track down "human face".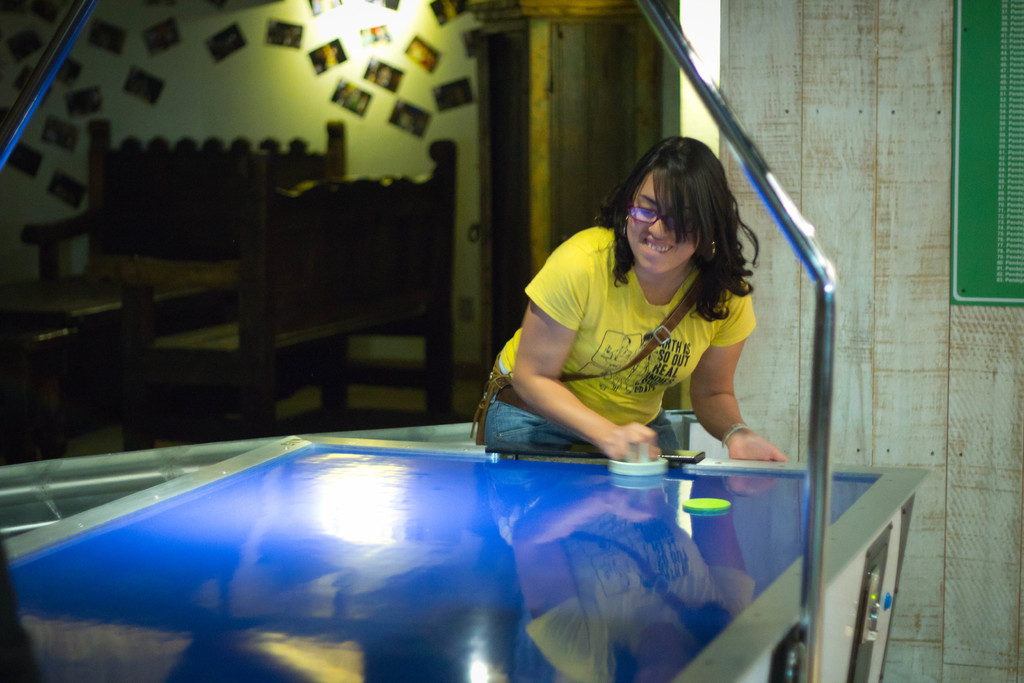
Tracked to (626,171,698,273).
